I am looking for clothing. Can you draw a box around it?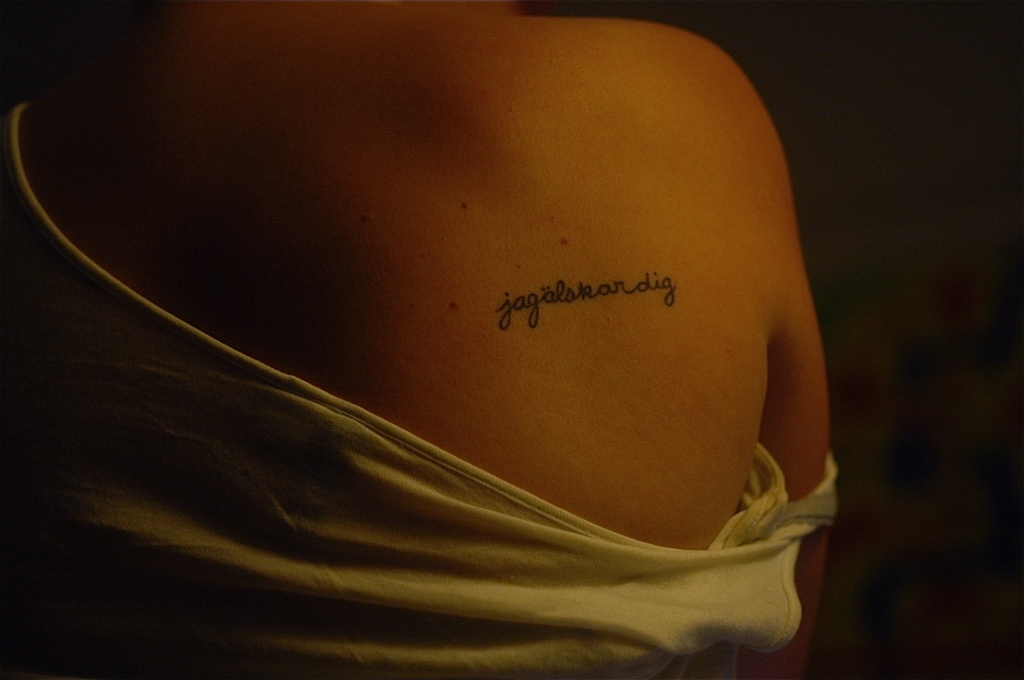
Sure, the bounding box is crop(0, 102, 837, 679).
